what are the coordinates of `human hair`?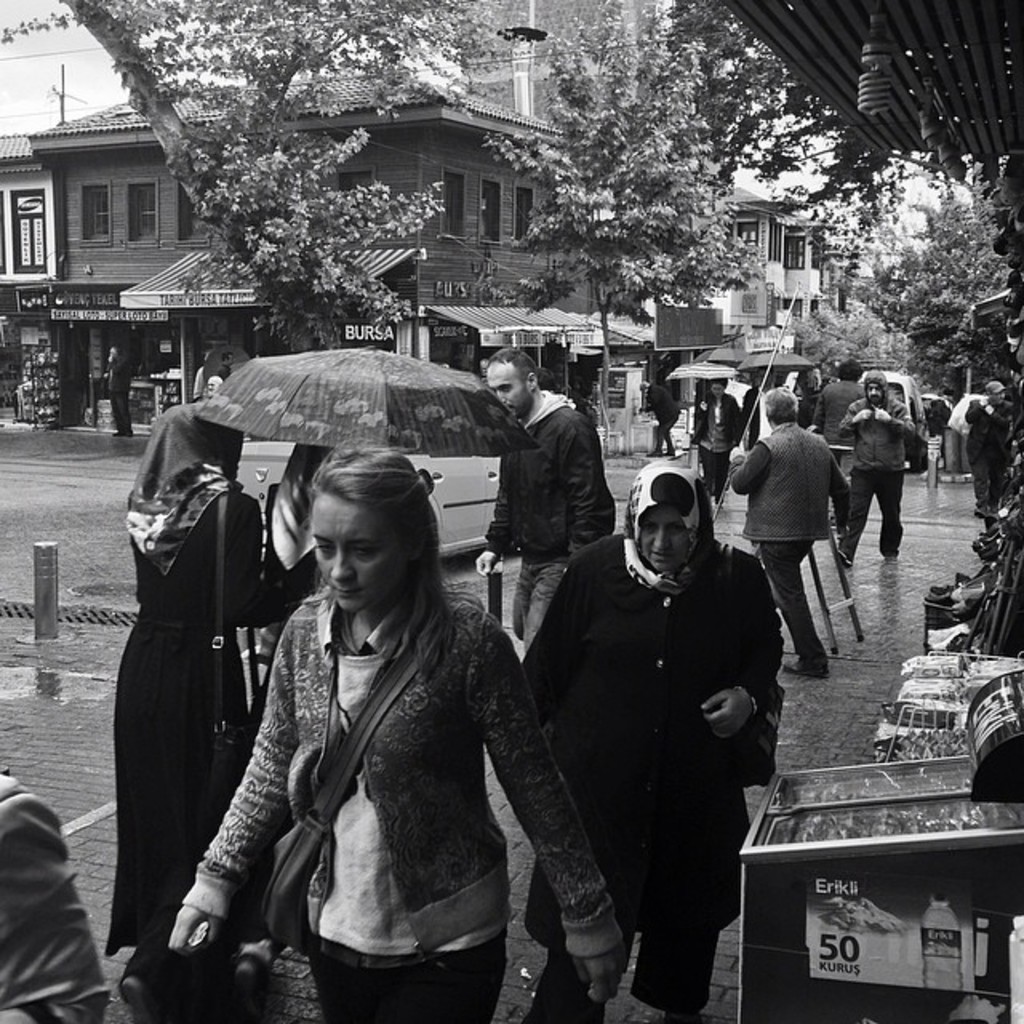
[302,440,488,677].
